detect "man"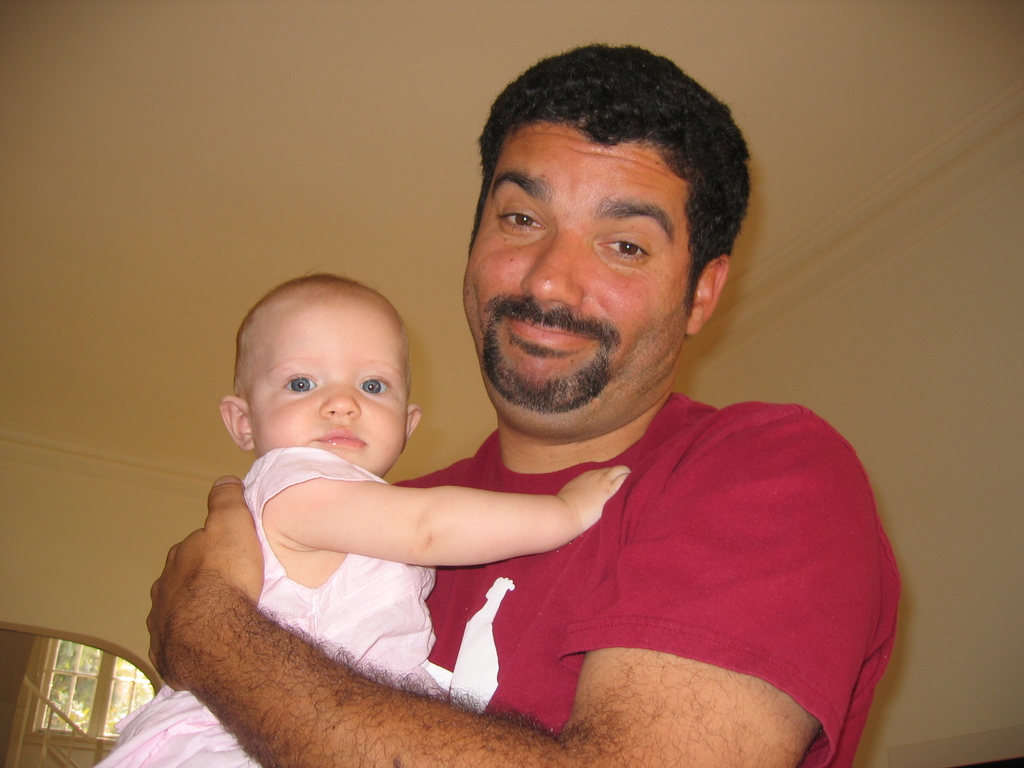
(left=337, top=76, right=886, bottom=722)
